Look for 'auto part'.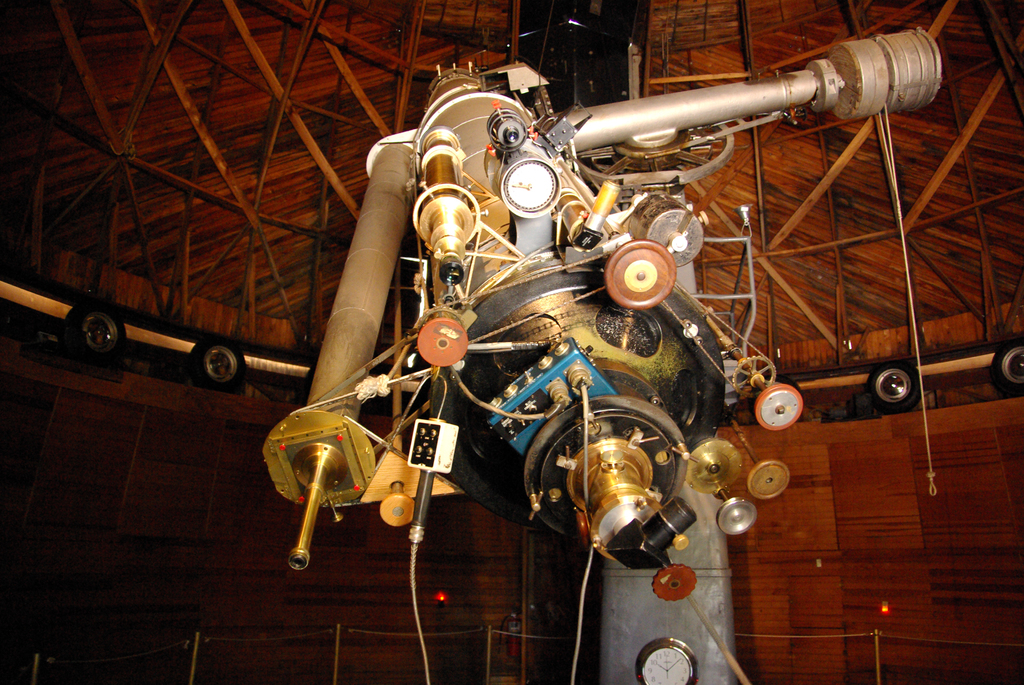
Found: l=260, t=28, r=943, b=605.
